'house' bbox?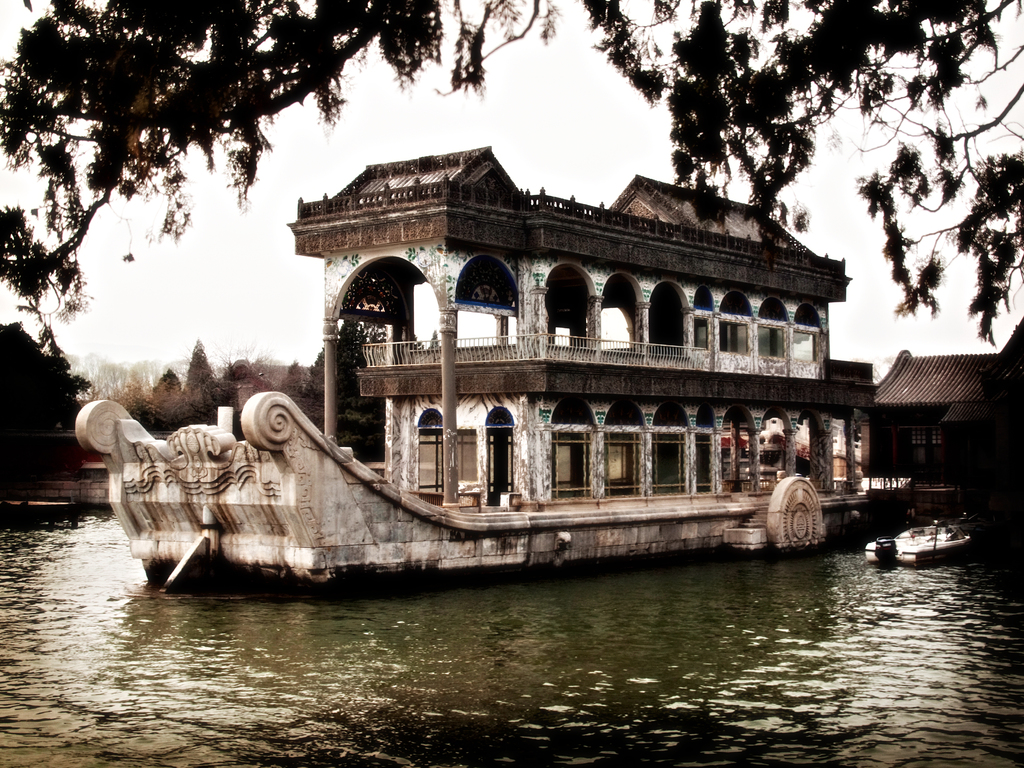
crop(323, 145, 527, 359)
